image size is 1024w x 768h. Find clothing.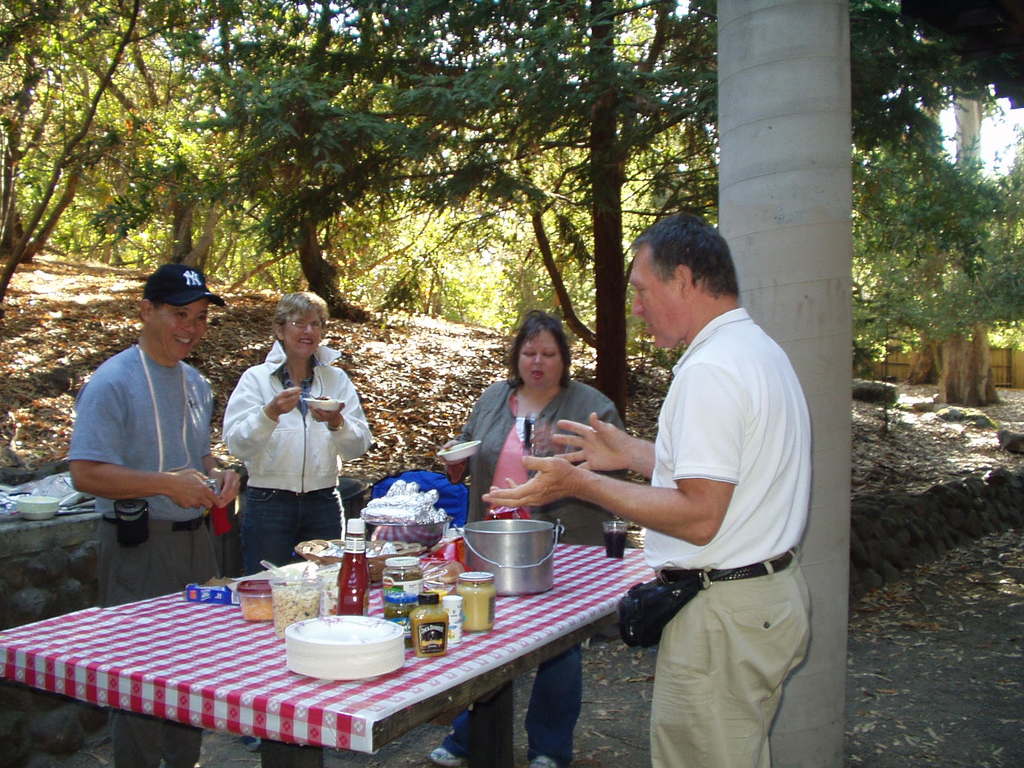
bbox=(639, 304, 819, 767).
